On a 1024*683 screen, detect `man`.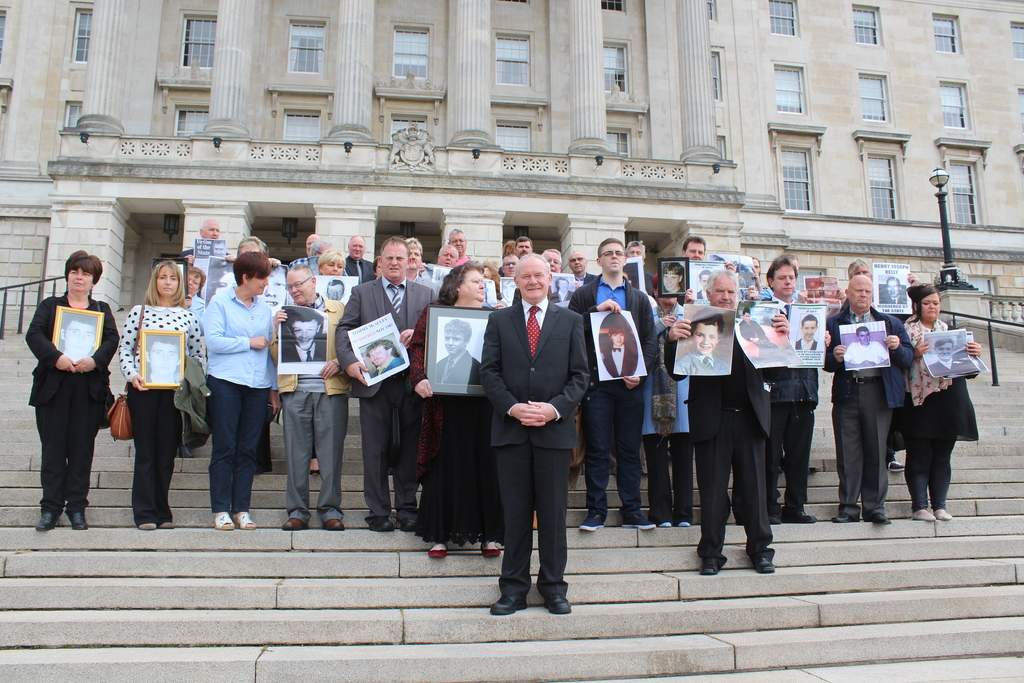
[left=214, top=239, right=227, bottom=259].
